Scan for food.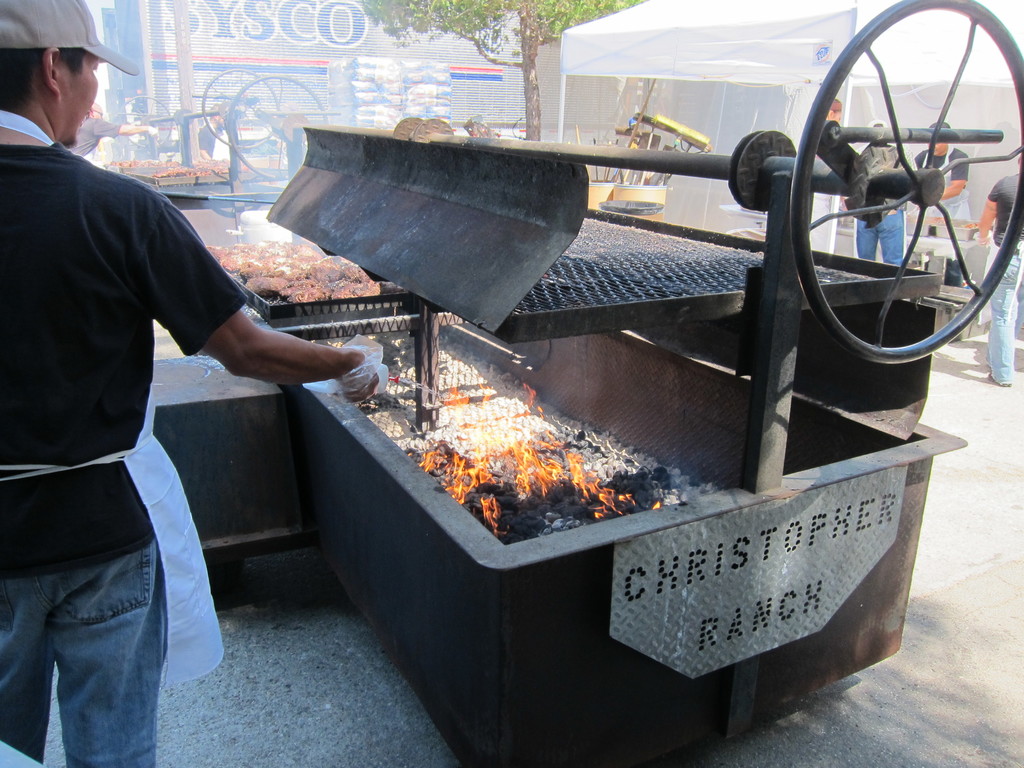
Scan result: x1=923, y1=213, x2=947, y2=227.
